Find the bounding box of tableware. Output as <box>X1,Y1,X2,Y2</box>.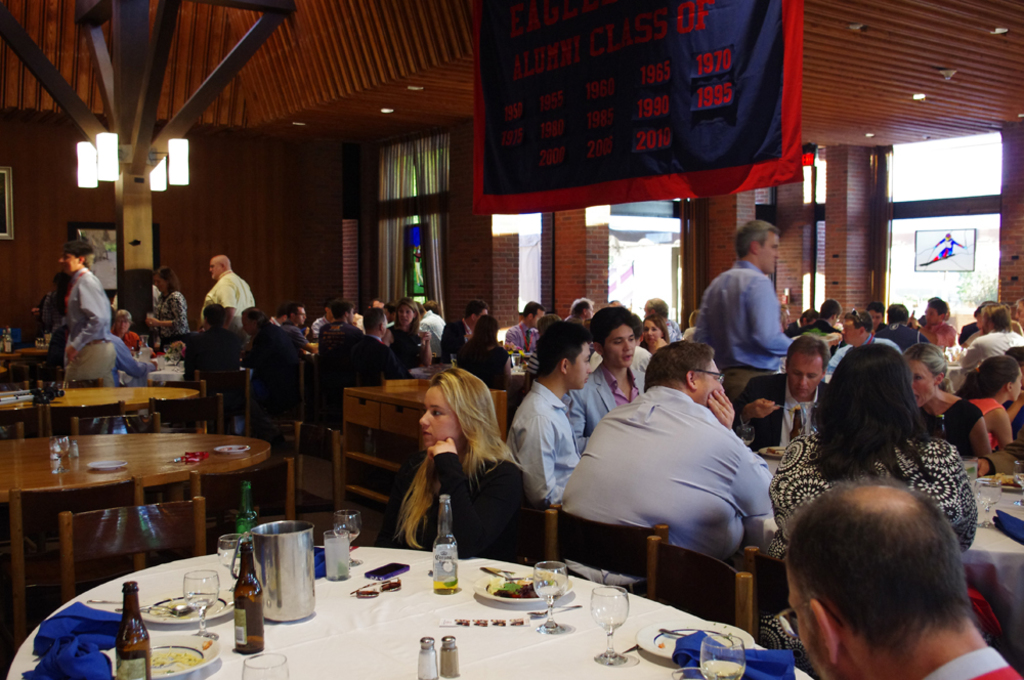
<box>438,634,461,678</box>.
